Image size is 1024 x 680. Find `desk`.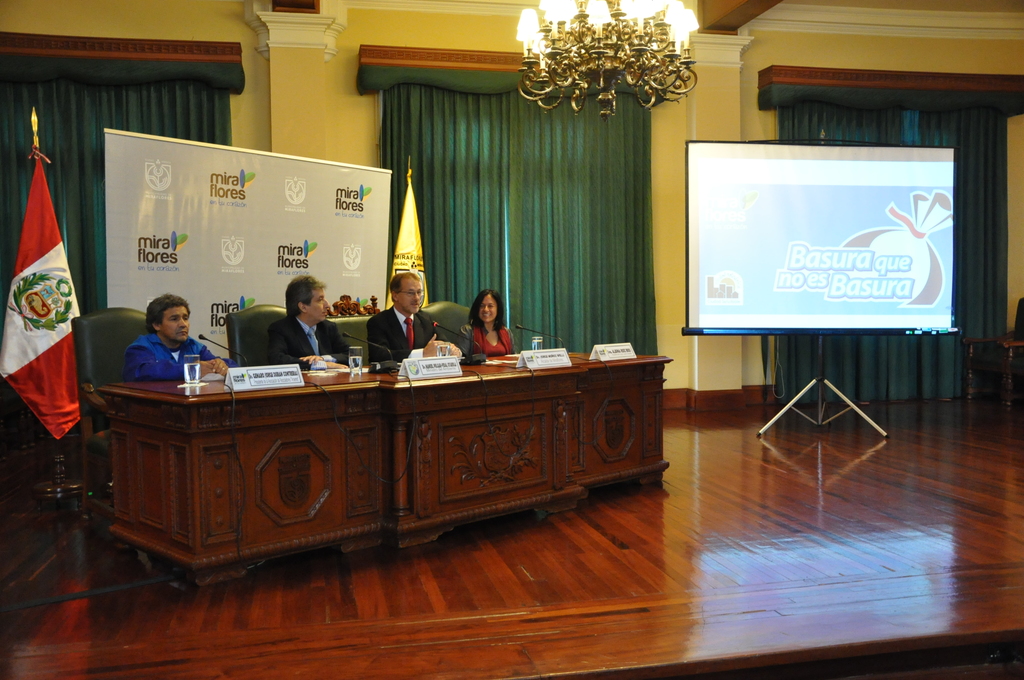
[97, 345, 673, 593].
